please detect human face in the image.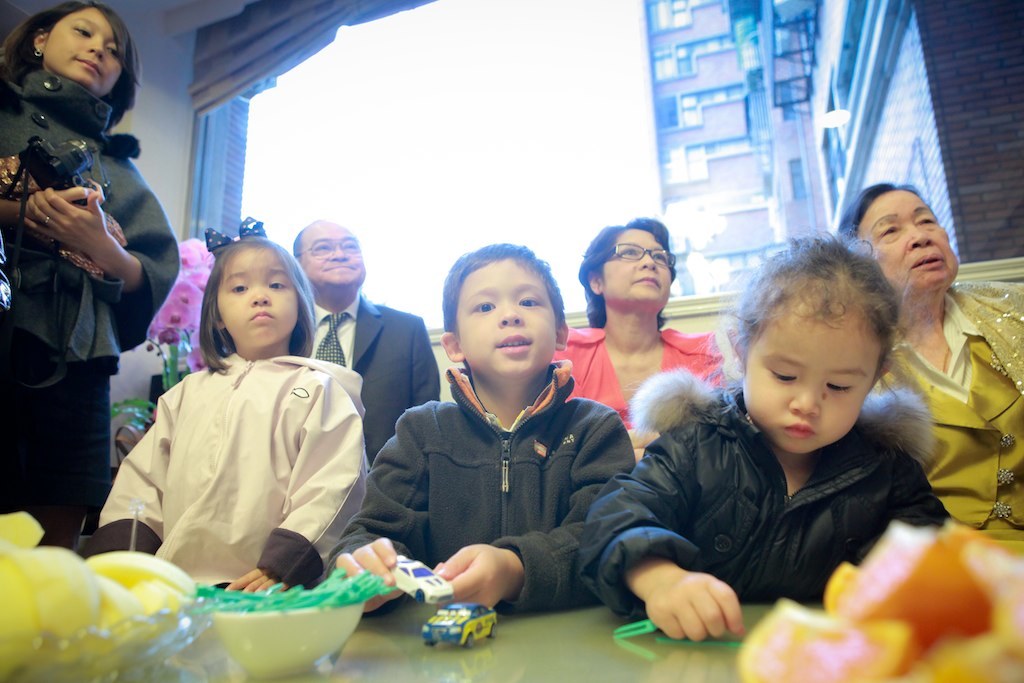
select_region(303, 220, 366, 288).
